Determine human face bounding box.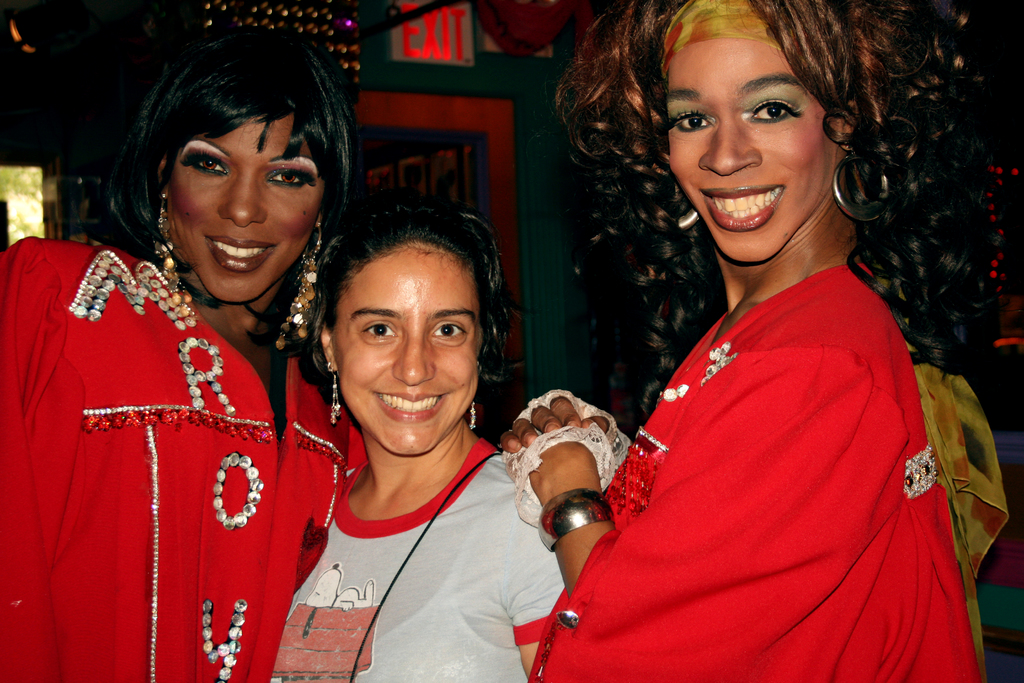
Determined: box=[669, 39, 834, 256].
